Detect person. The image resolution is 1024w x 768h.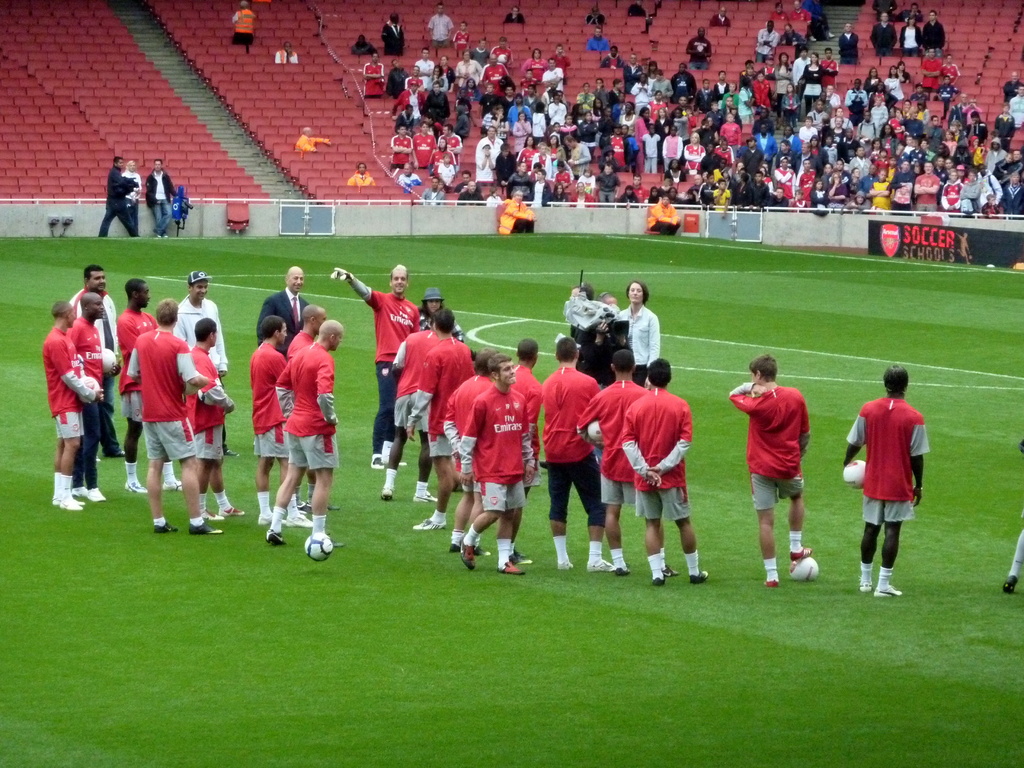
region(625, 276, 659, 358).
